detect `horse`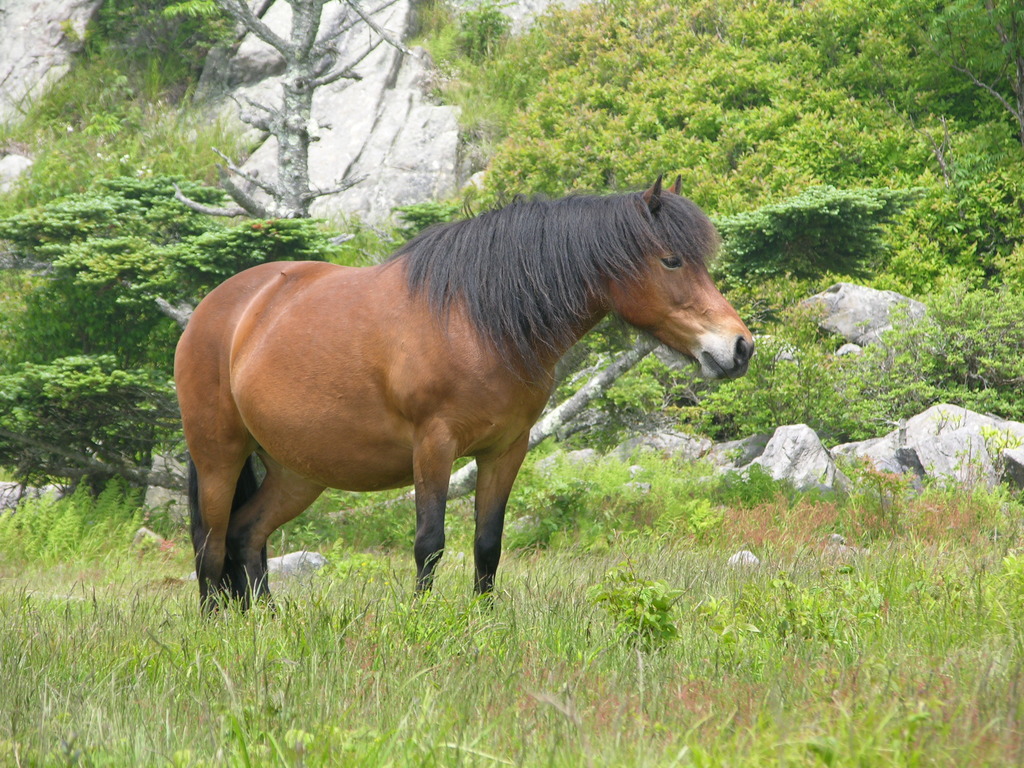
Rect(168, 172, 759, 618)
